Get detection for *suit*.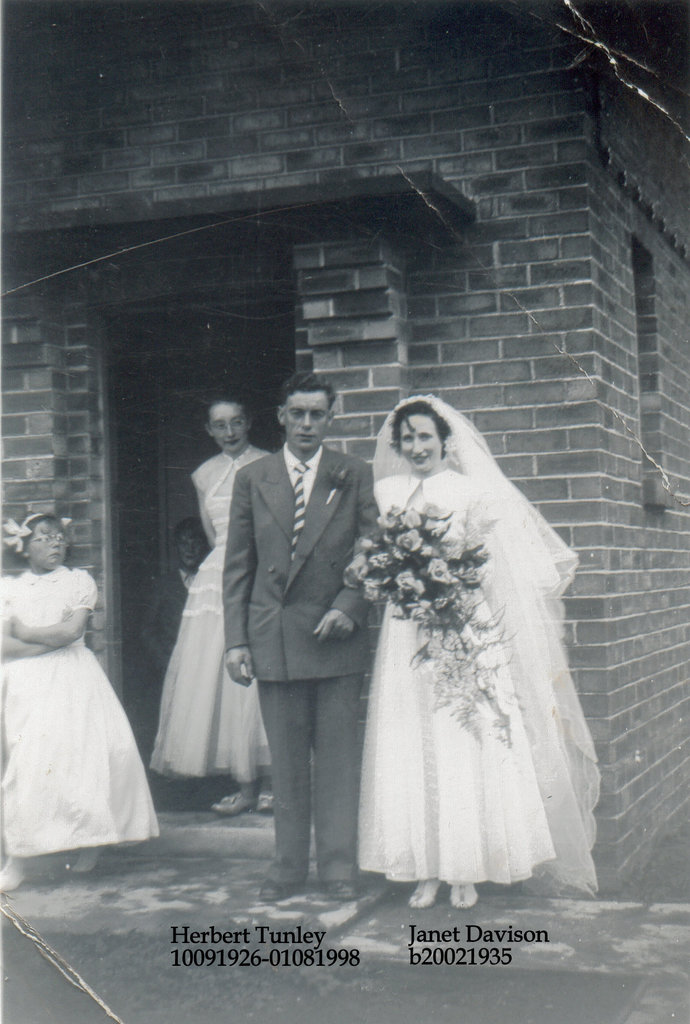
Detection: bbox(211, 413, 402, 898).
